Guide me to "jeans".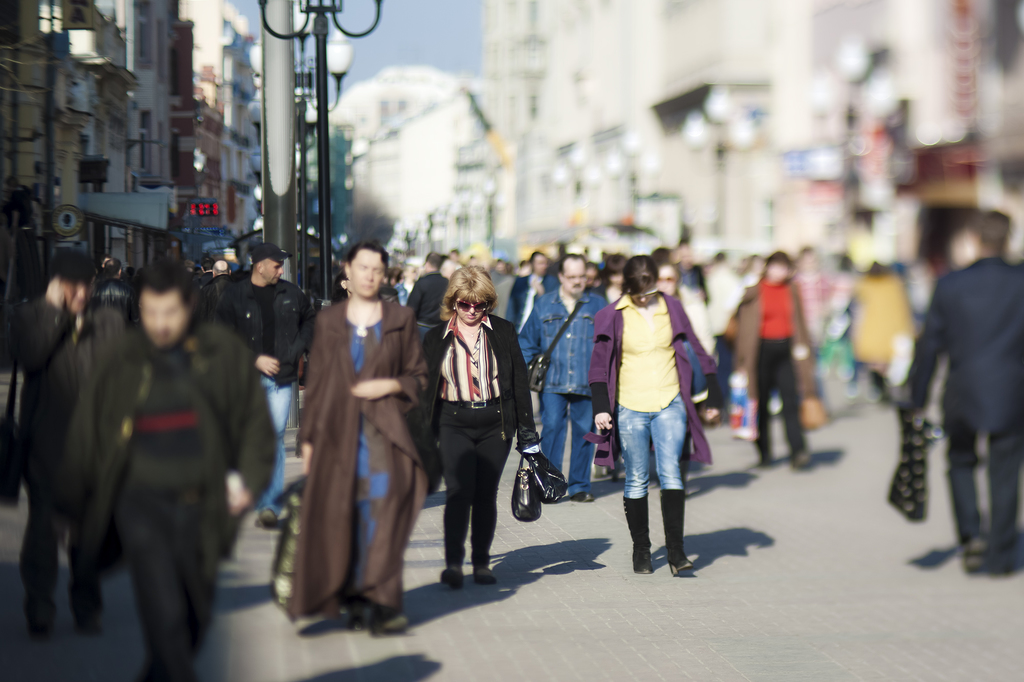
Guidance: l=753, t=338, r=805, b=467.
